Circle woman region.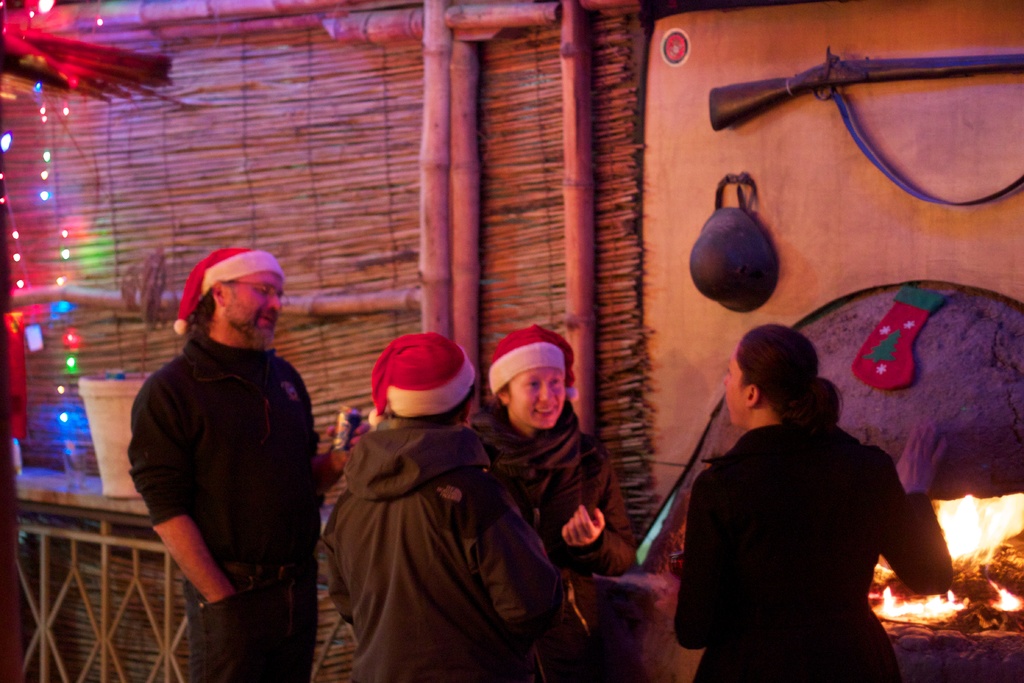
Region: x1=470 y1=325 x2=641 y2=679.
